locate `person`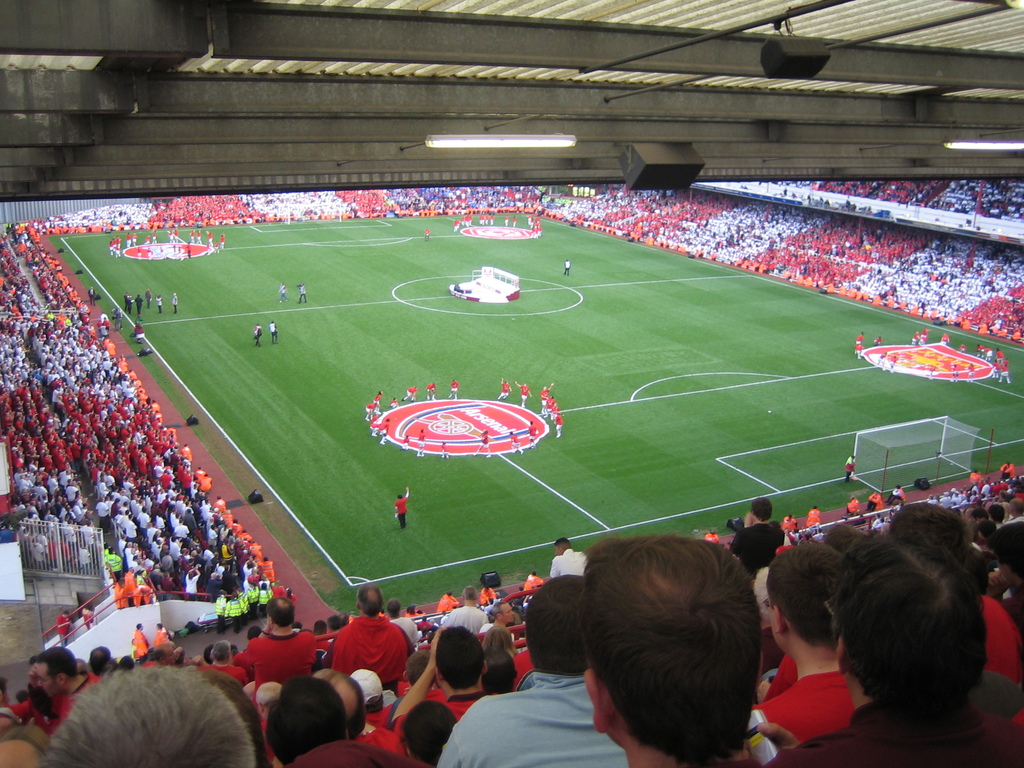
[131, 618, 152, 655]
